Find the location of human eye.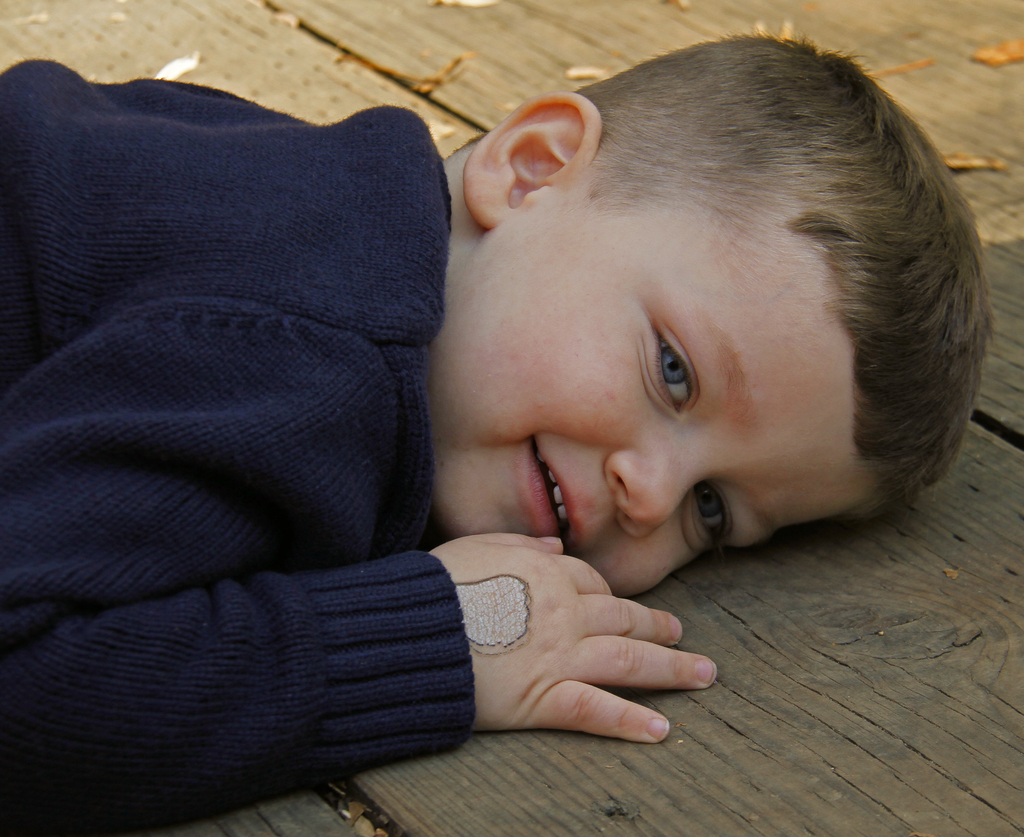
Location: box=[682, 481, 733, 553].
